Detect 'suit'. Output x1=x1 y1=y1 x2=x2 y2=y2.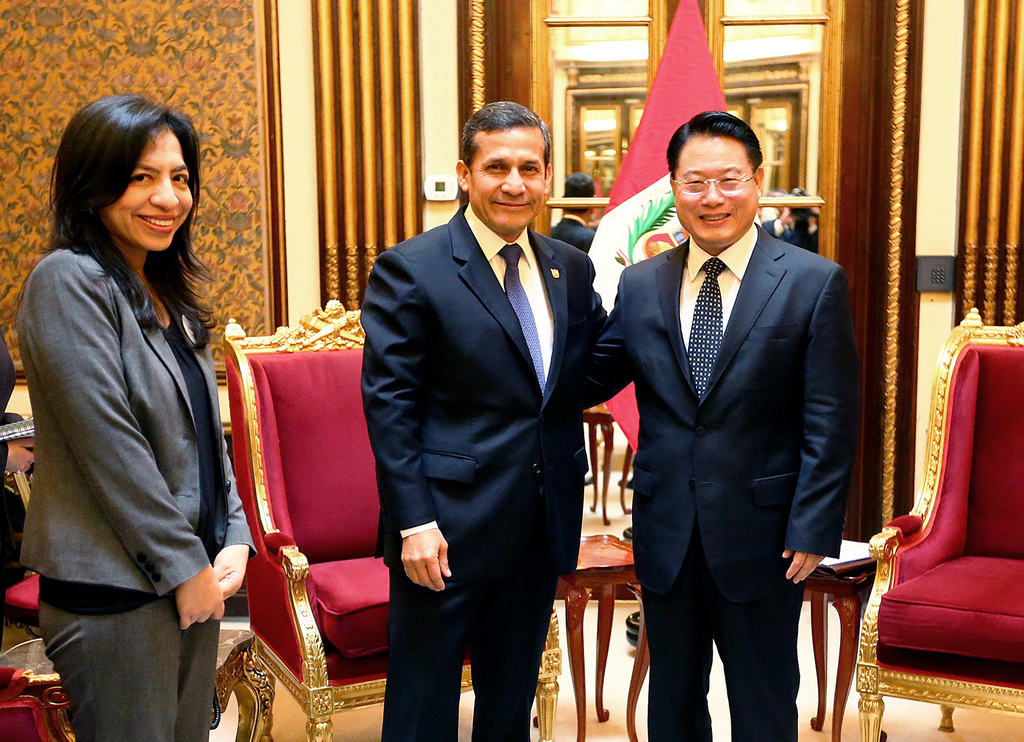
x1=12 y1=250 x2=263 y2=741.
